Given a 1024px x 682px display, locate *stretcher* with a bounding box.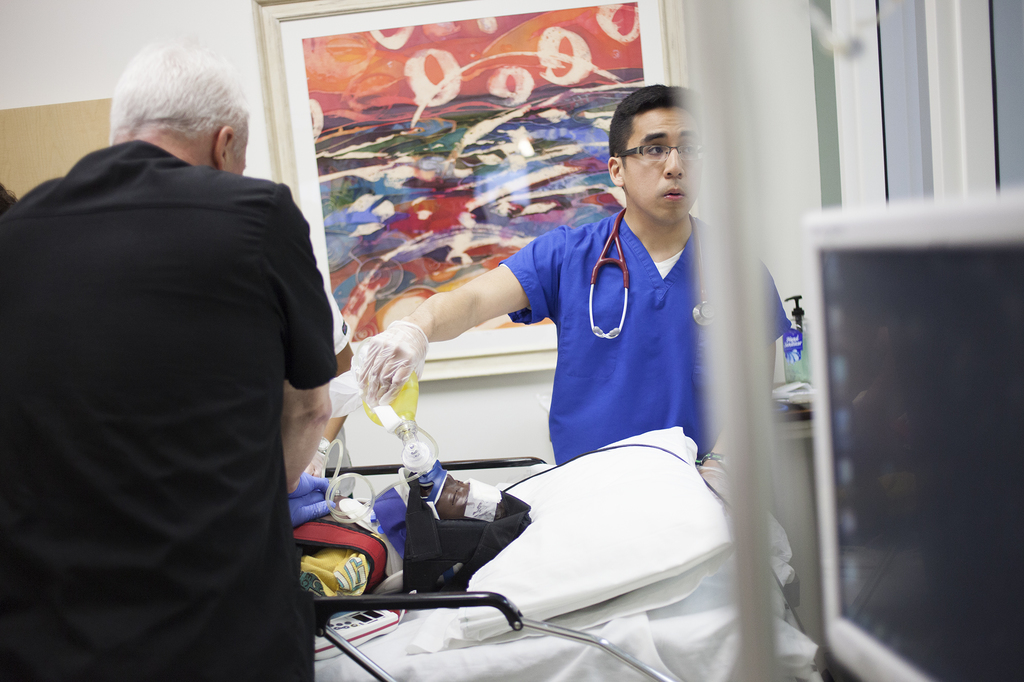
Located: x1=299, y1=461, x2=826, y2=681.
